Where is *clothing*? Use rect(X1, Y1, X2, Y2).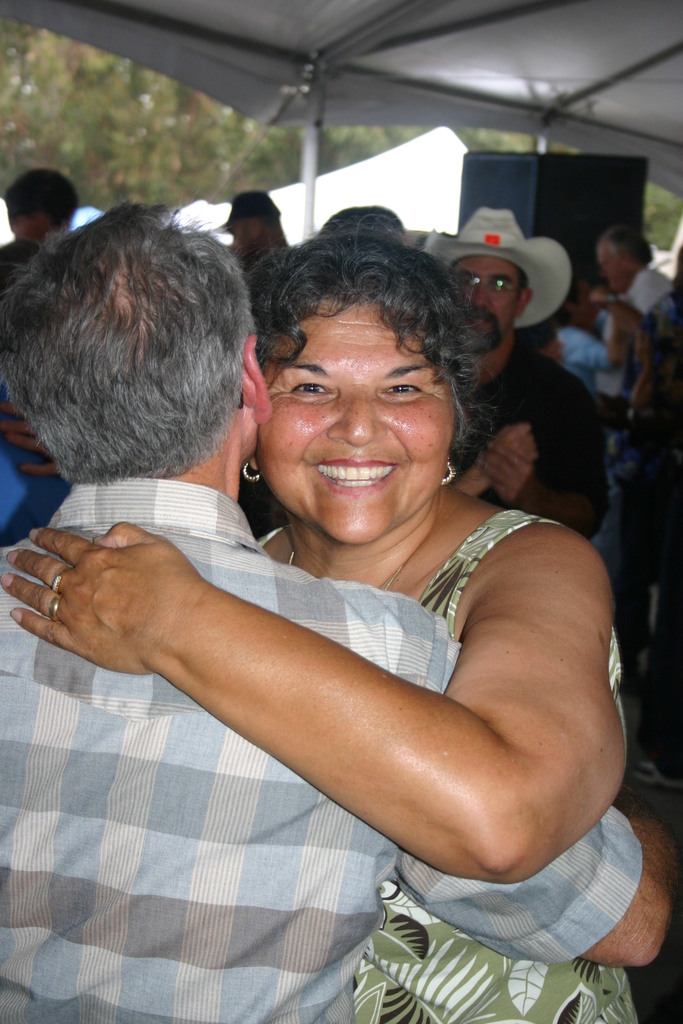
rect(621, 262, 664, 326).
